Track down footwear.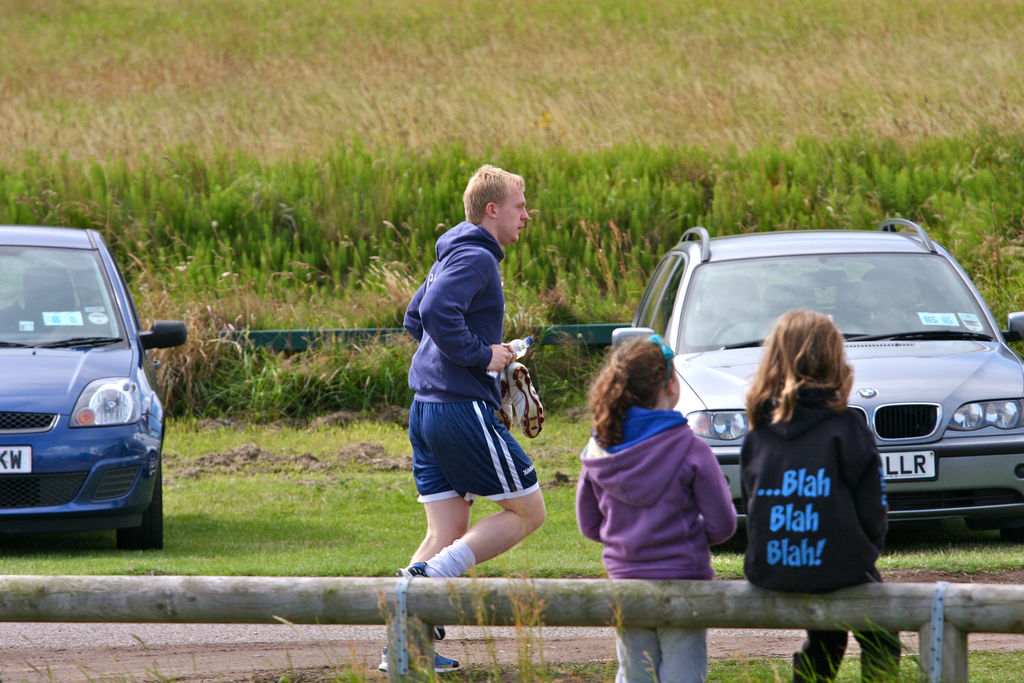
Tracked to 388,564,465,647.
